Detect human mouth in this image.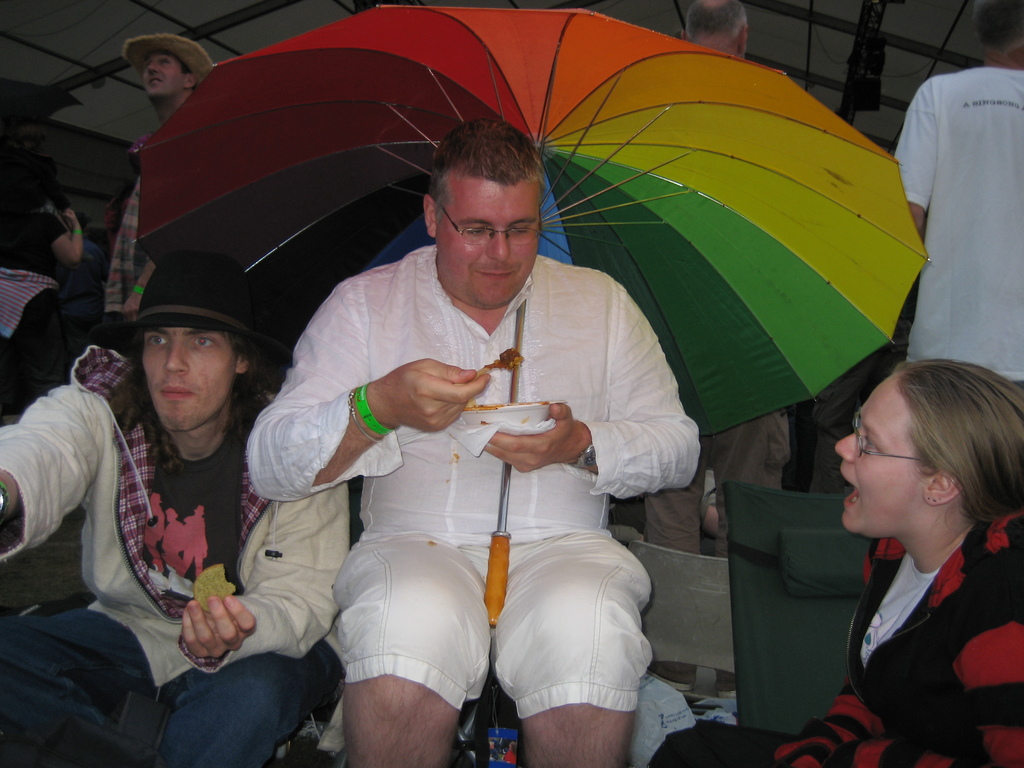
Detection: BBox(477, 274, 515, 275).
